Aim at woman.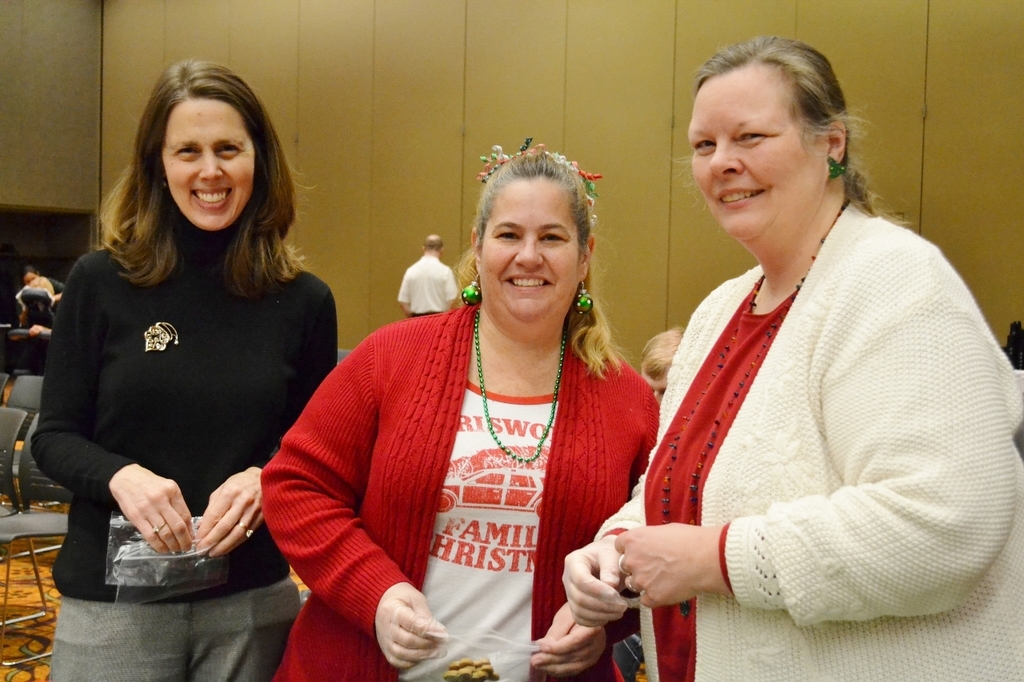
Aimed at 249,131,658,681.
